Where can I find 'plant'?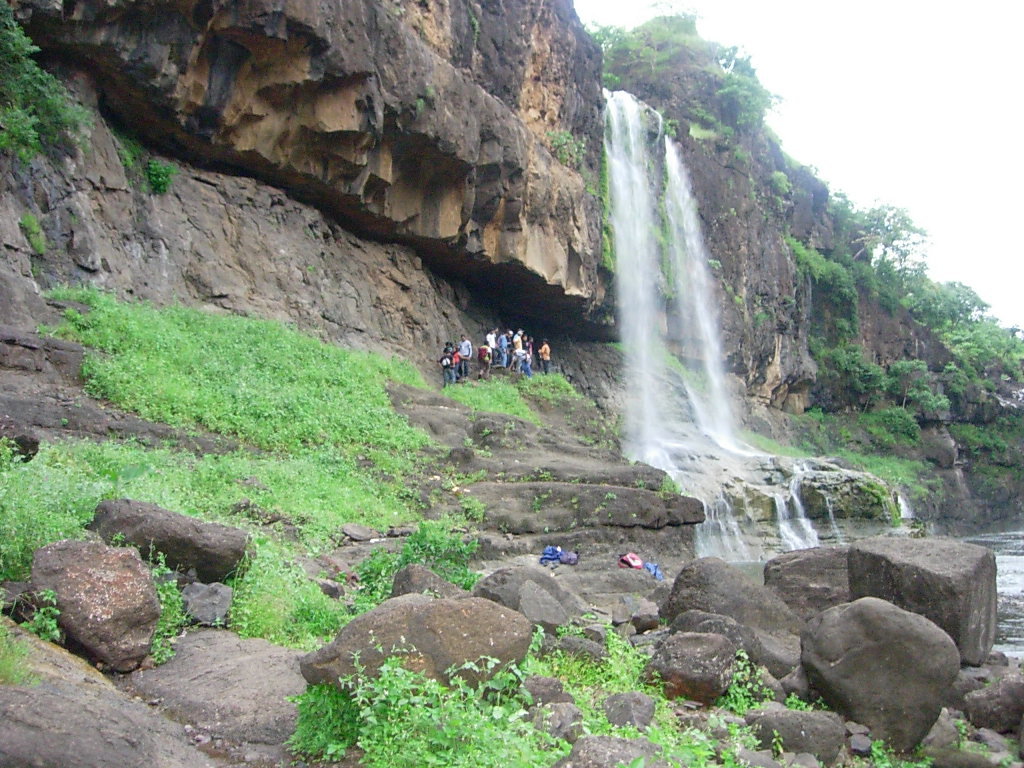
You can find it at [left=439, top=366, right=586, bottom=420].
